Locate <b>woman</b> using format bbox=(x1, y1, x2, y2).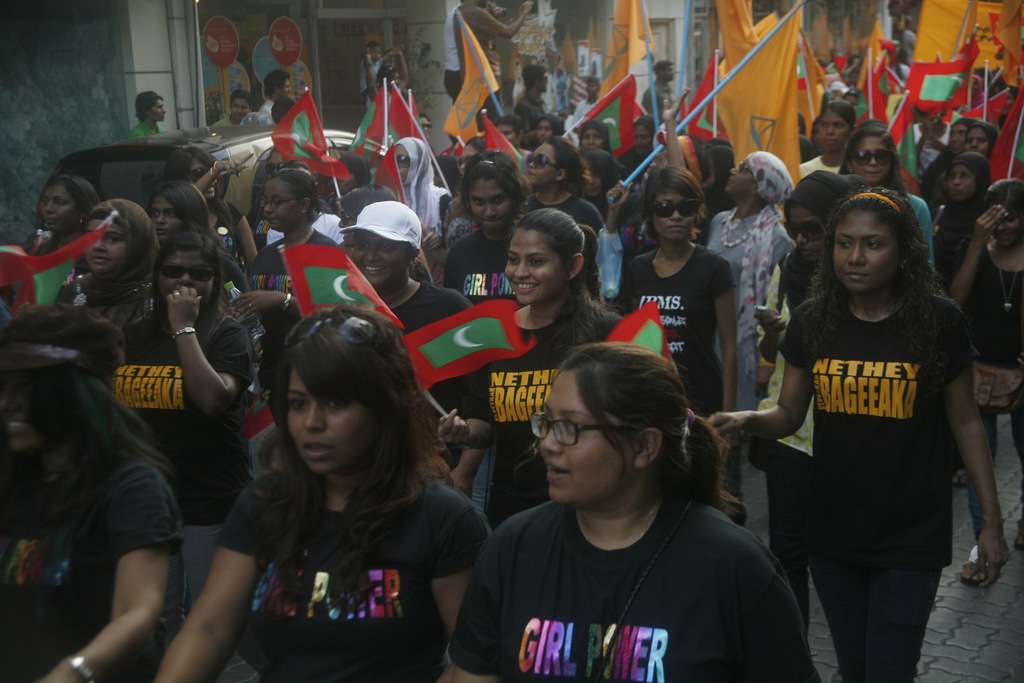
bbox=(101, 233, 257, 623).
